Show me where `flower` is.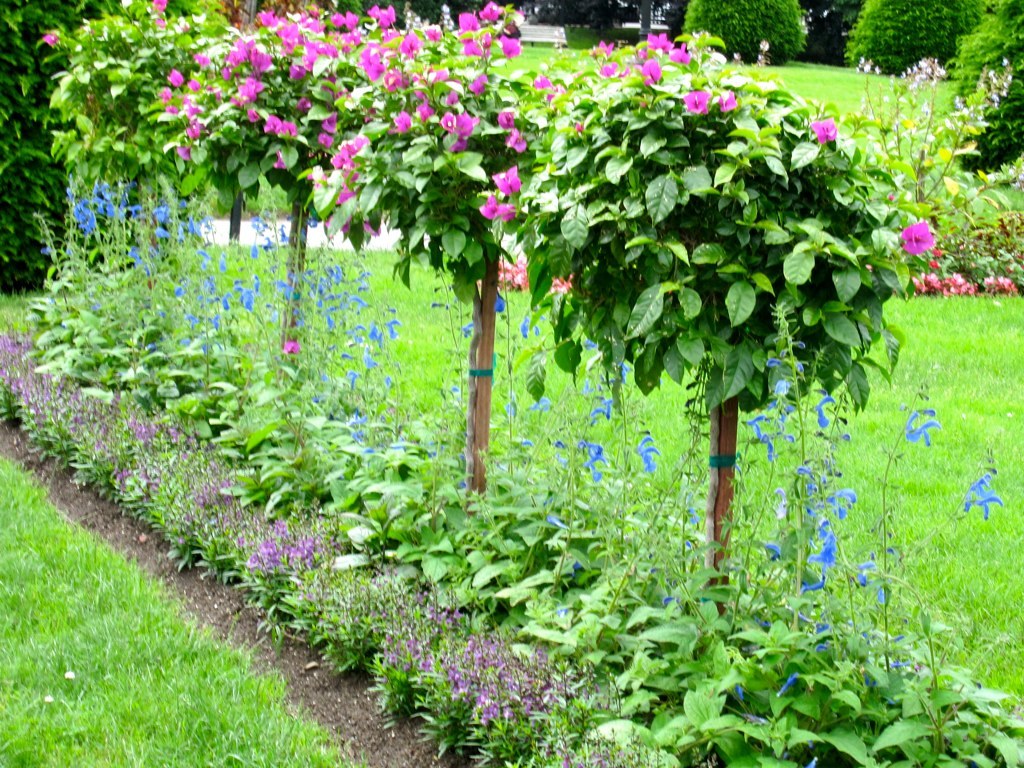
`flower` is at Rect(892, 206, 932, 257).
